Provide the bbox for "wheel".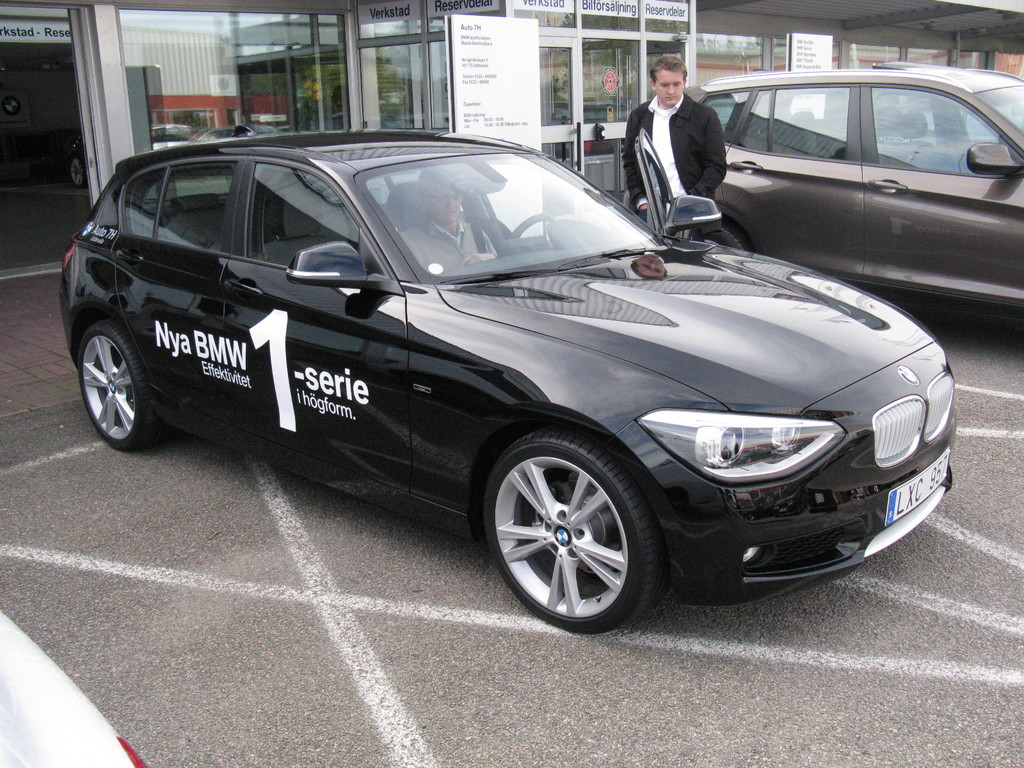
bbox(705, 222, 747, 246).
